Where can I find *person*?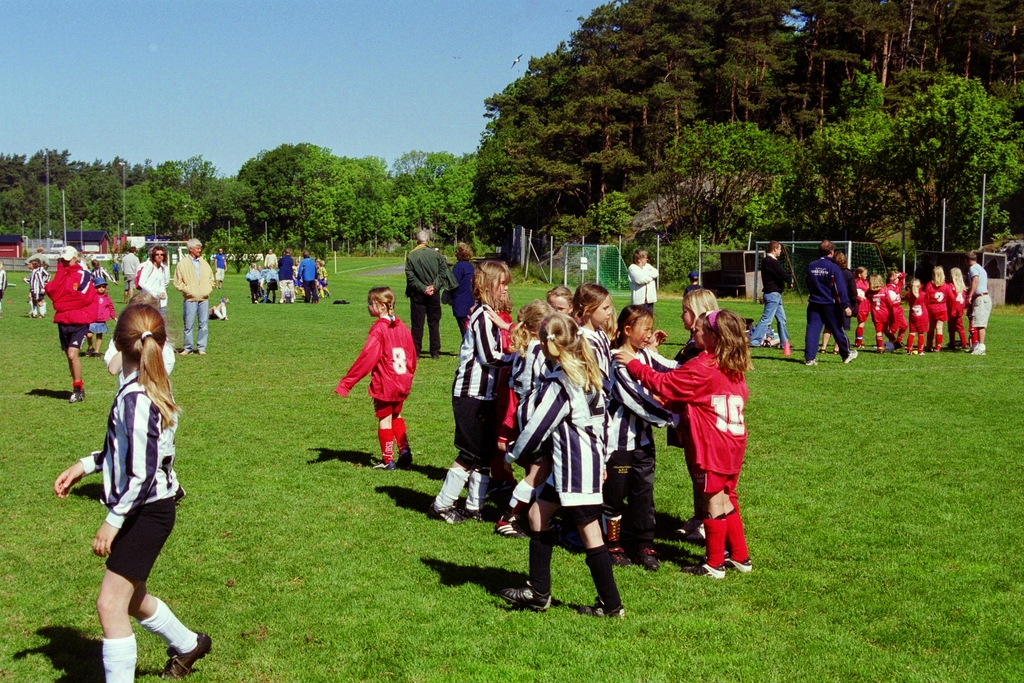
You can find it at 564, 274, 622, 415.
